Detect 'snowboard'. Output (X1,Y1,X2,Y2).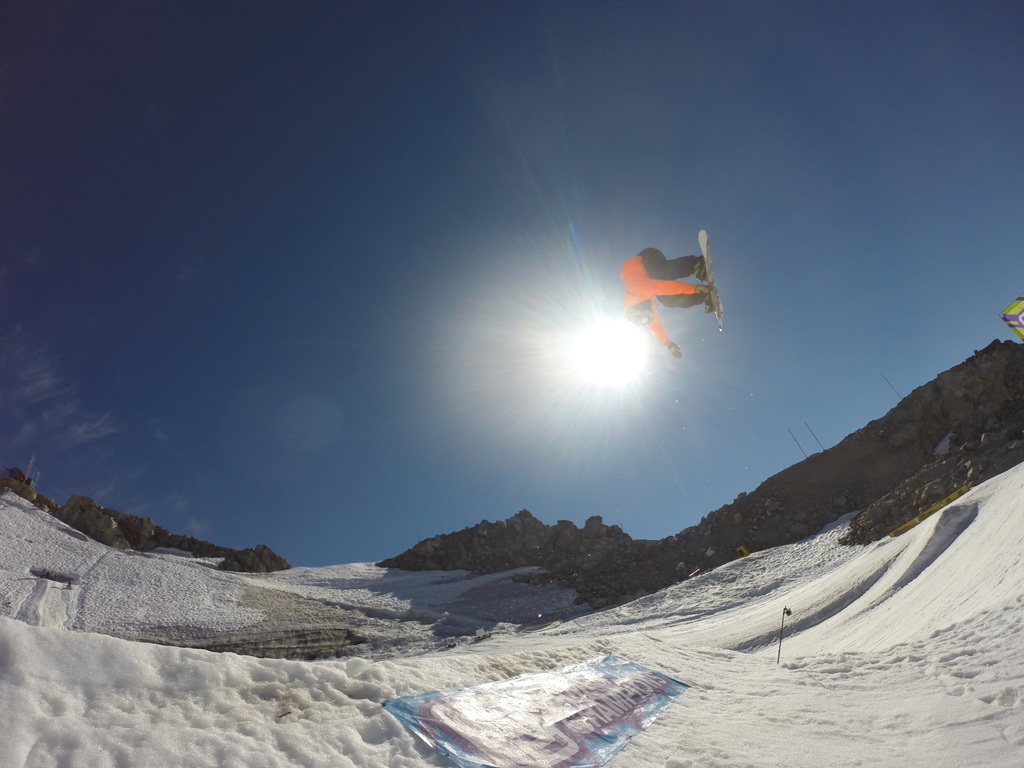
(694,227,730,347).
